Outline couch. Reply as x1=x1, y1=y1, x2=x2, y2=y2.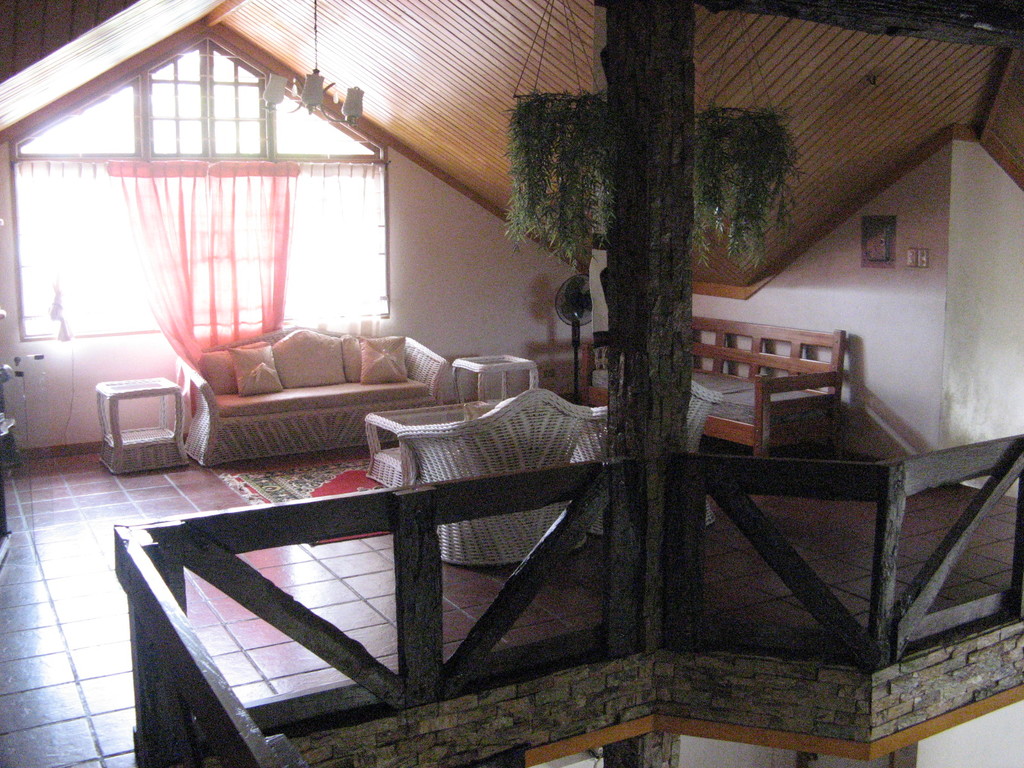
x1=578, y1=314, x2=848, y2=455.
